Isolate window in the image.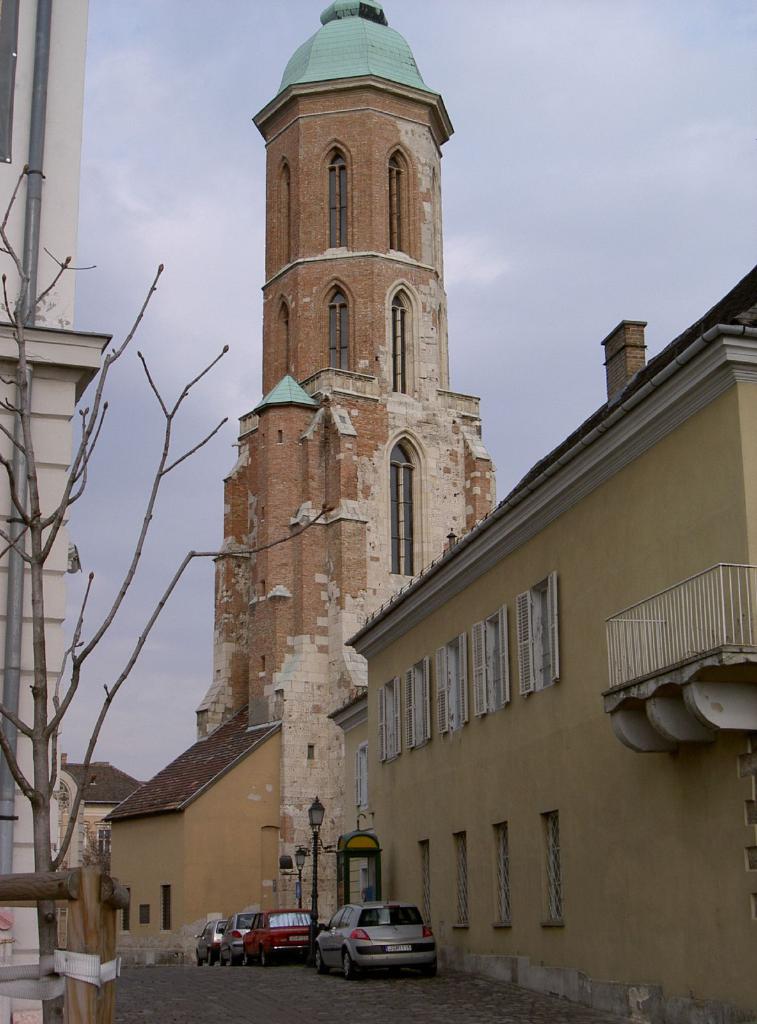
Isolated region: 502/584/574/698.
